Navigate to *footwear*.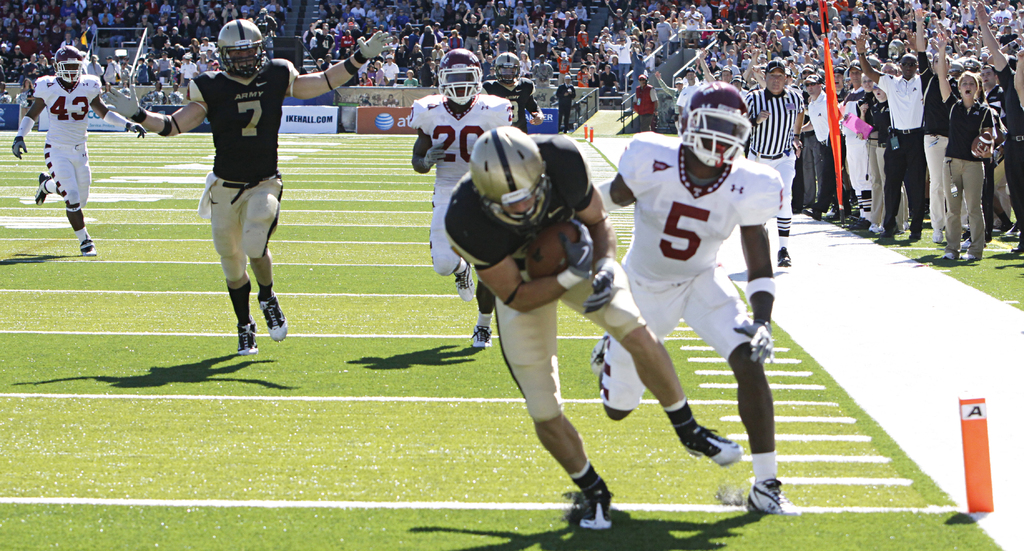
Navigation target: x1=1011 y1=242 x2=1023 y2=253.
